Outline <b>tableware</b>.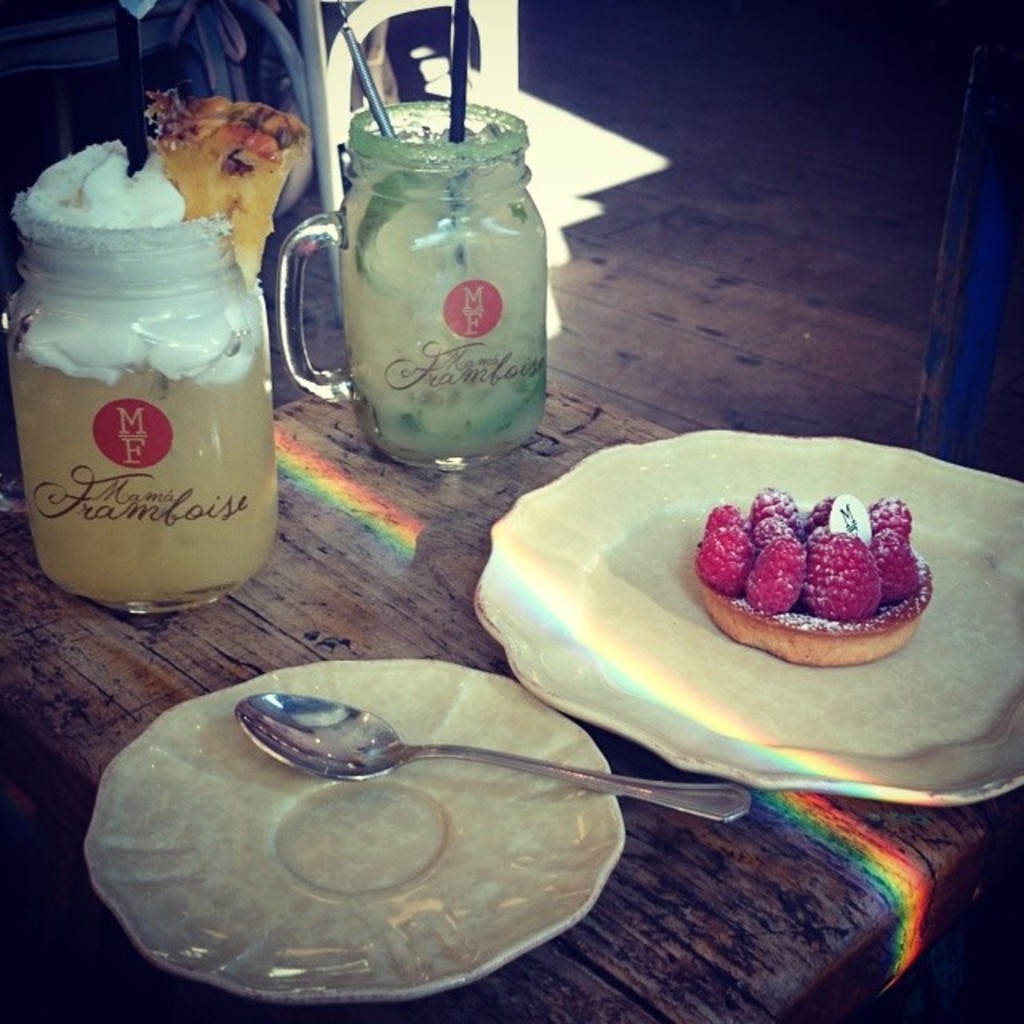
Outline: detection(86, 654, 627, 1005).
